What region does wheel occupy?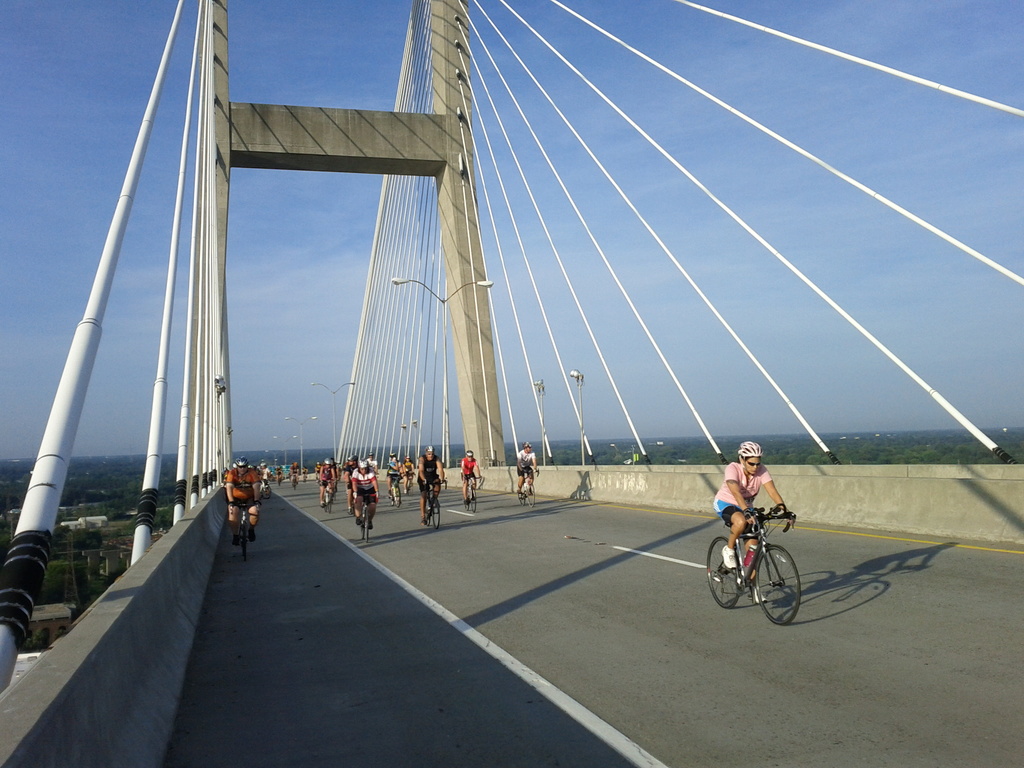
242:520:248:560.
